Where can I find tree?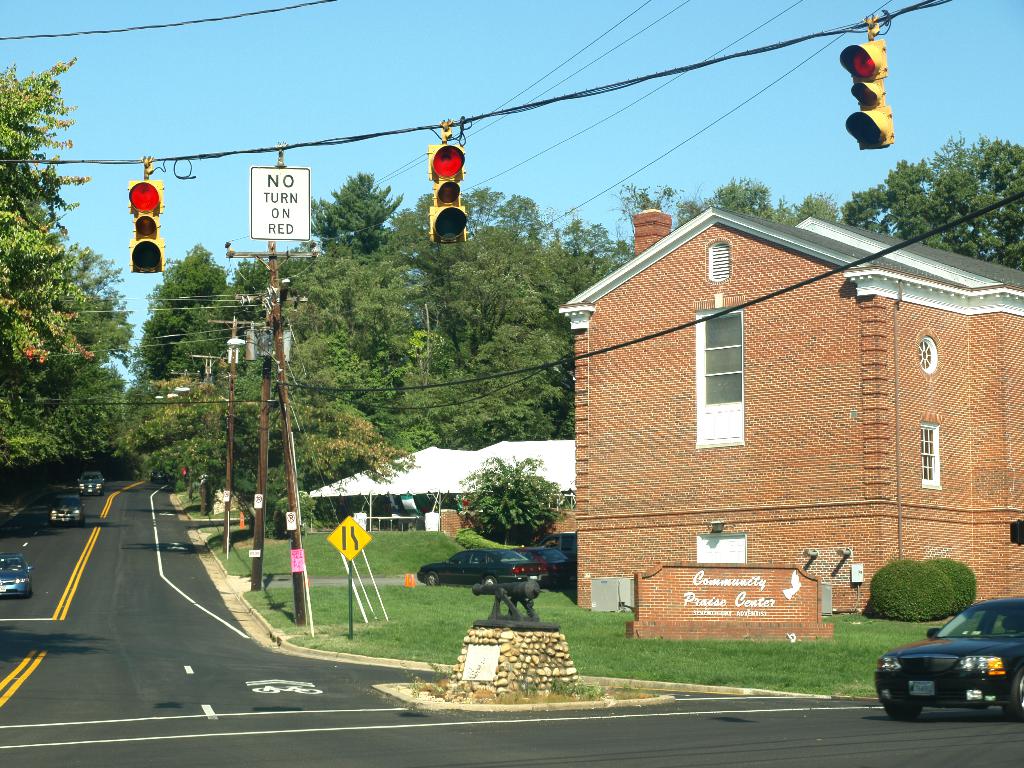
You can find it at rect(620, 184, 687, 240).
